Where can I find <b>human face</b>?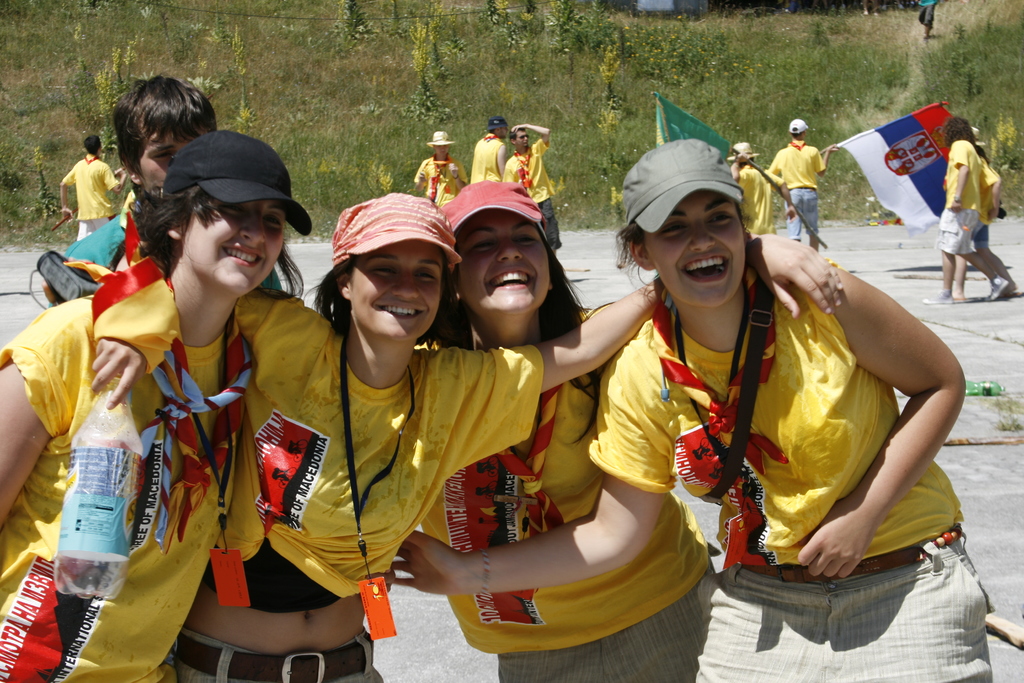
You can find it at [349,242,444,341].
